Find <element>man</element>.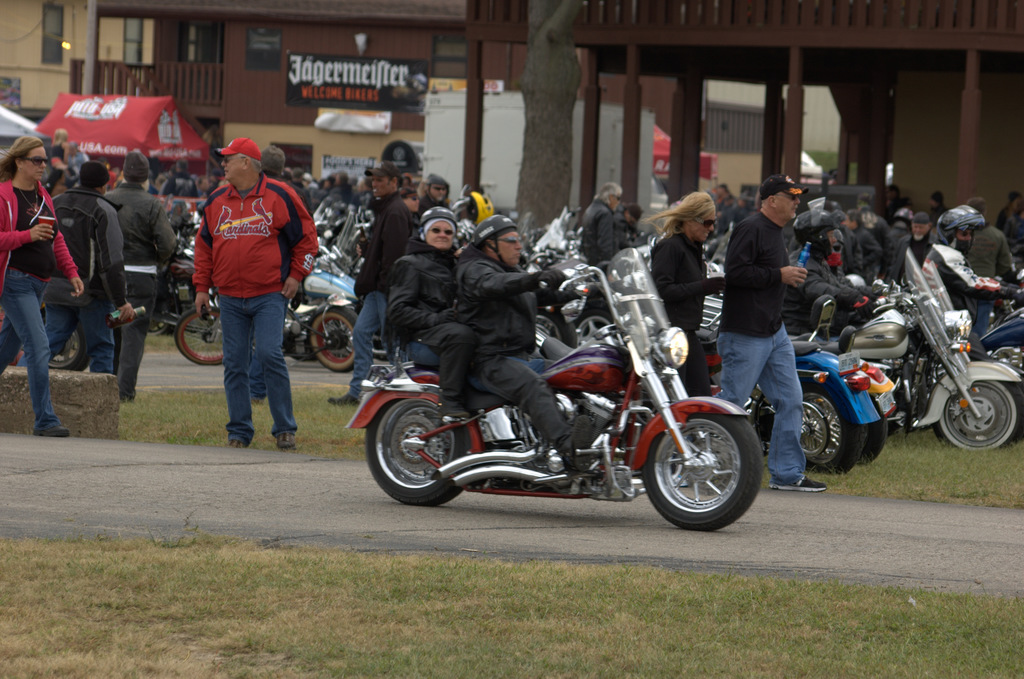
(left=890, top=209, right=930, bottom=272).
